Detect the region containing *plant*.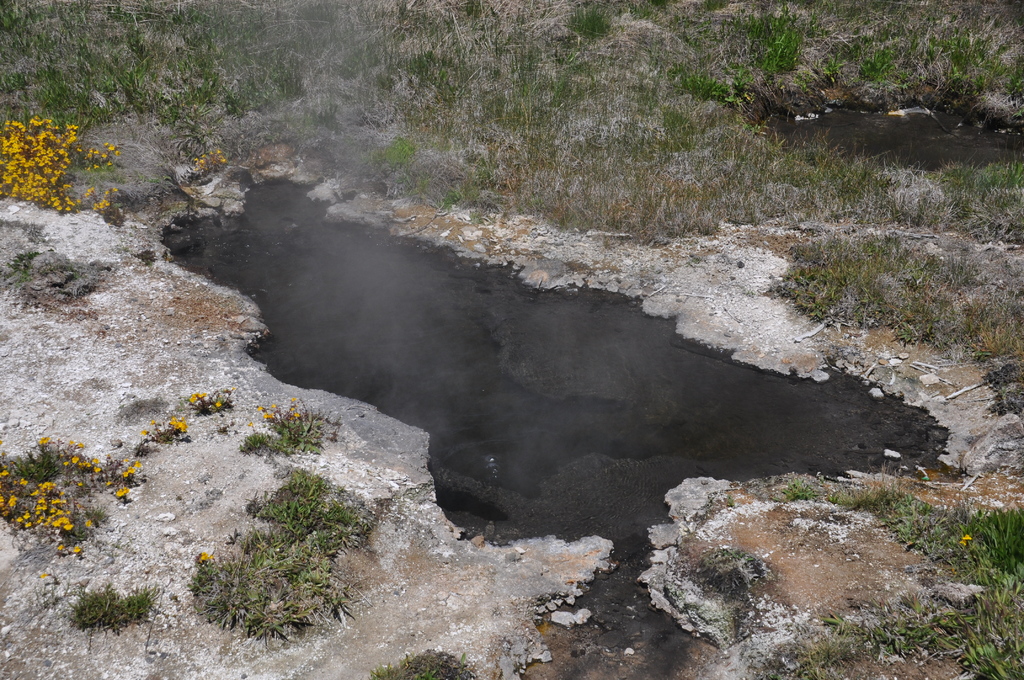
region(167, 416, 404, 662).
